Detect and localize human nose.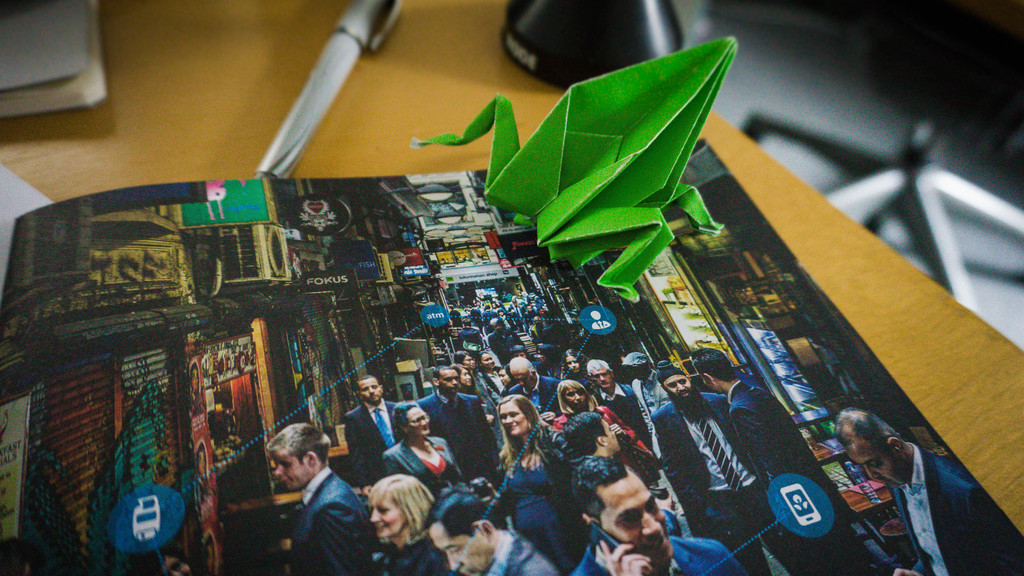
Localized at <region>496, 376, 501, 382</region>.
